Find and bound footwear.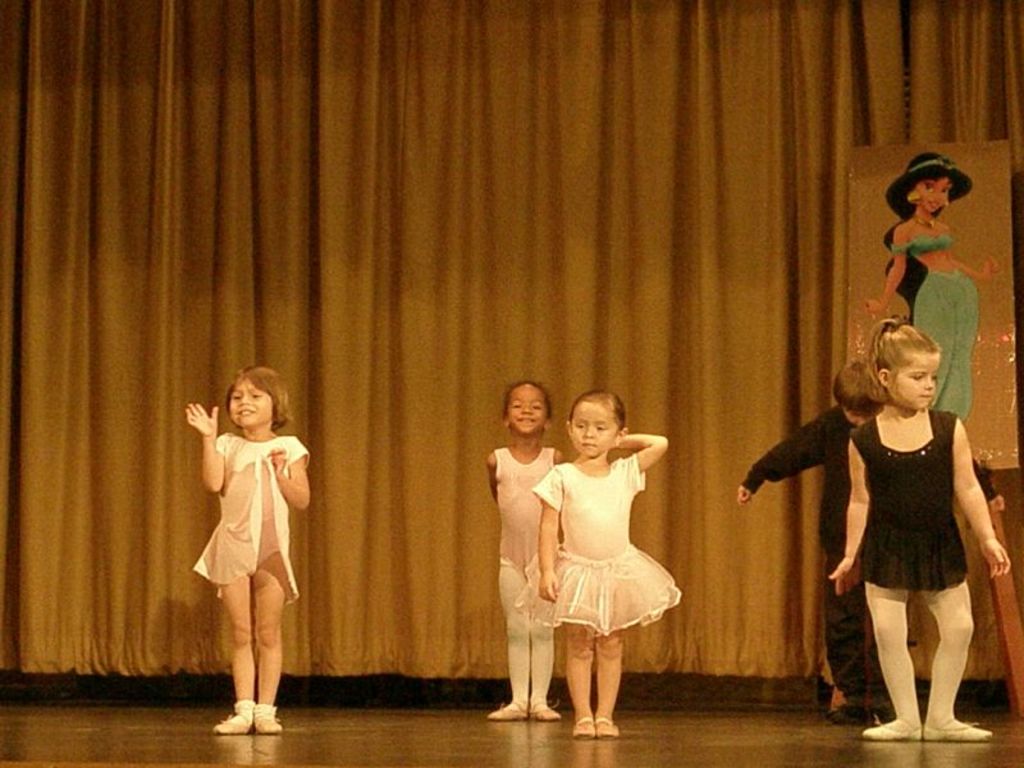
Bound: (x1=577, y1=716, x2=595, y2=737).
